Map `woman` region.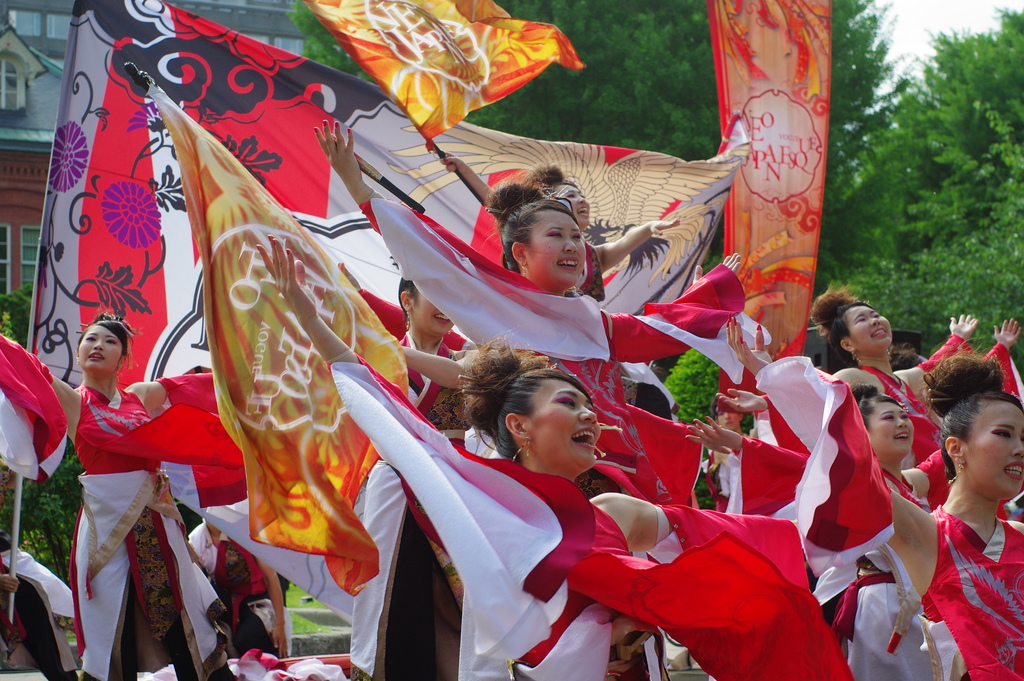
Mapped to <region>0, 306, 248, 680</region>.
